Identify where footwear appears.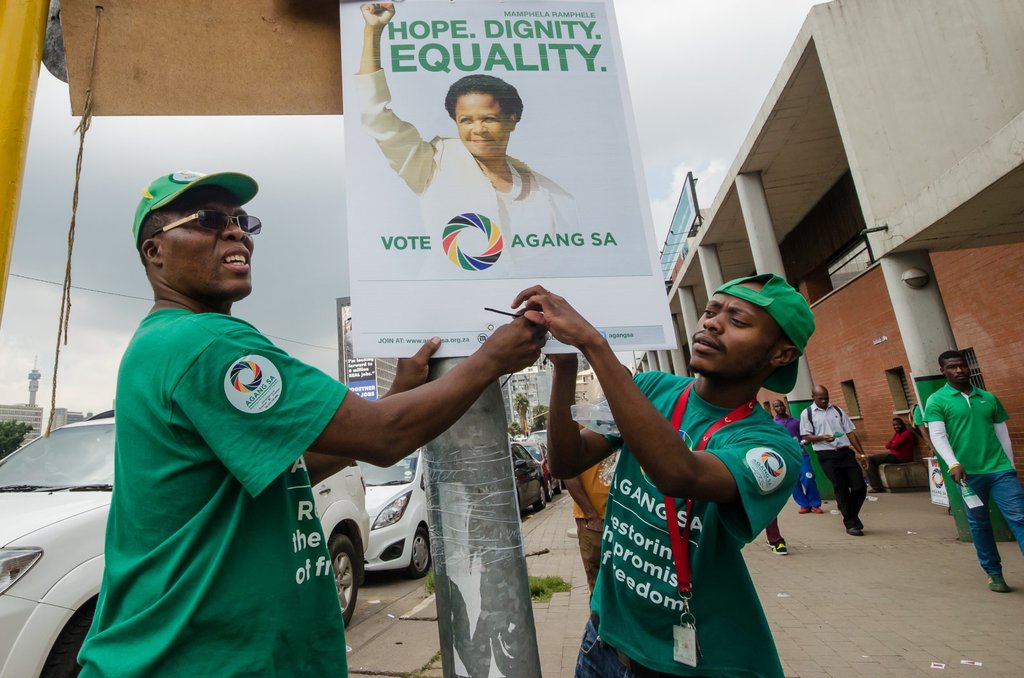
Appears at bbox=[790, 507, 809, 515].
